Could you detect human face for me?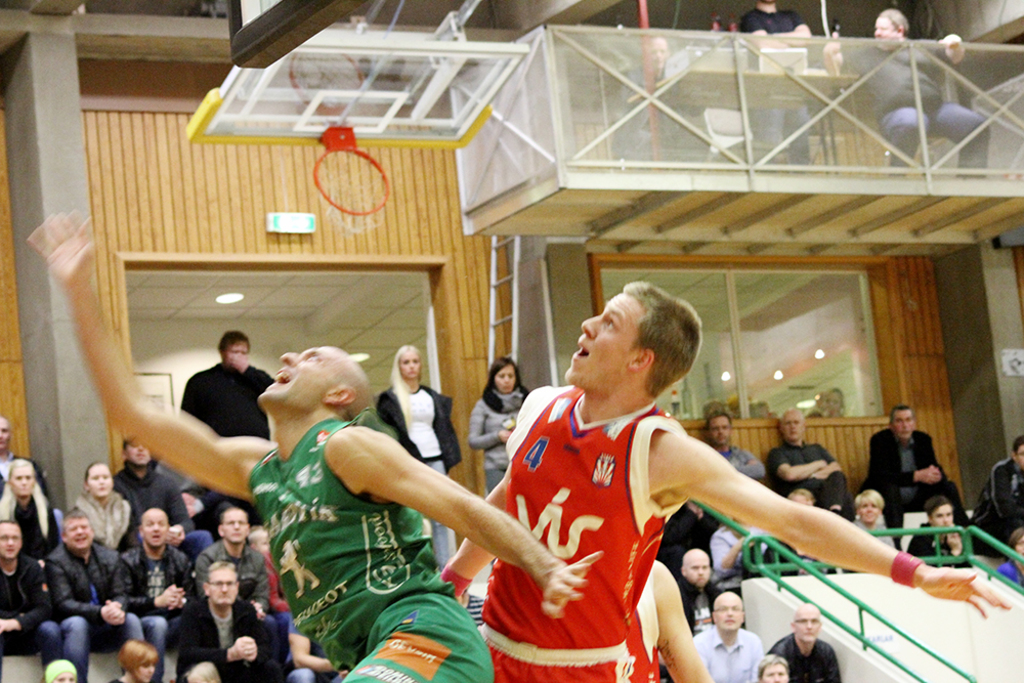
Detection result: box(562, 293, 638, 393).
